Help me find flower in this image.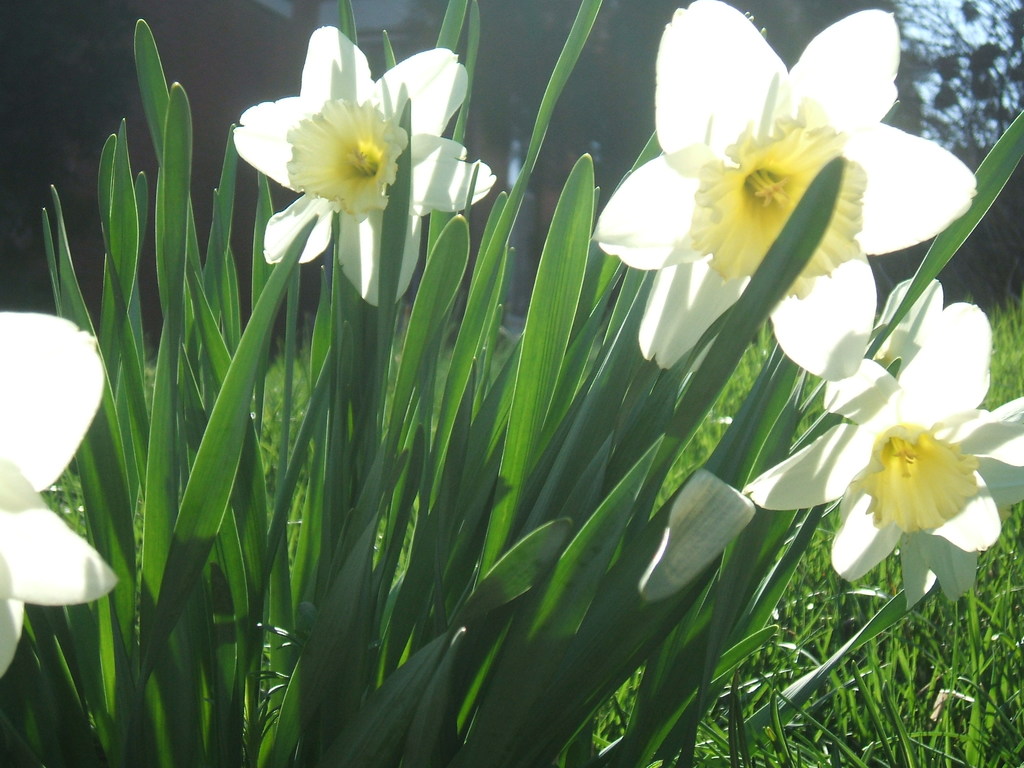
Found it: x1=588, y1=0, x2=976, y2=380.
